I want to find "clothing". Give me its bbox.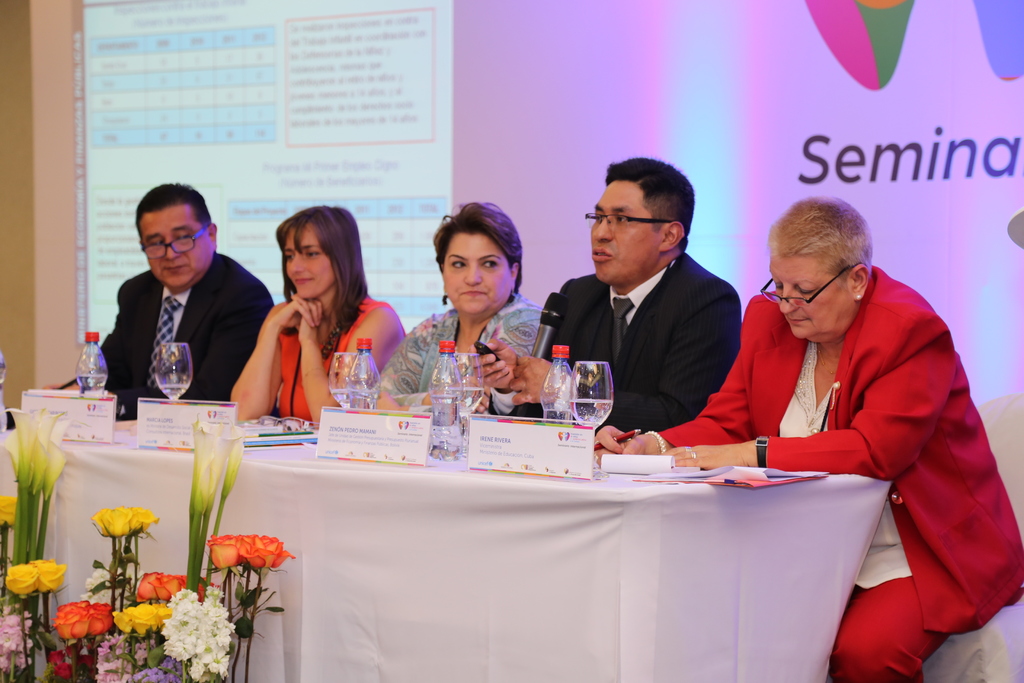
locate(374, 295, 550, 414).
